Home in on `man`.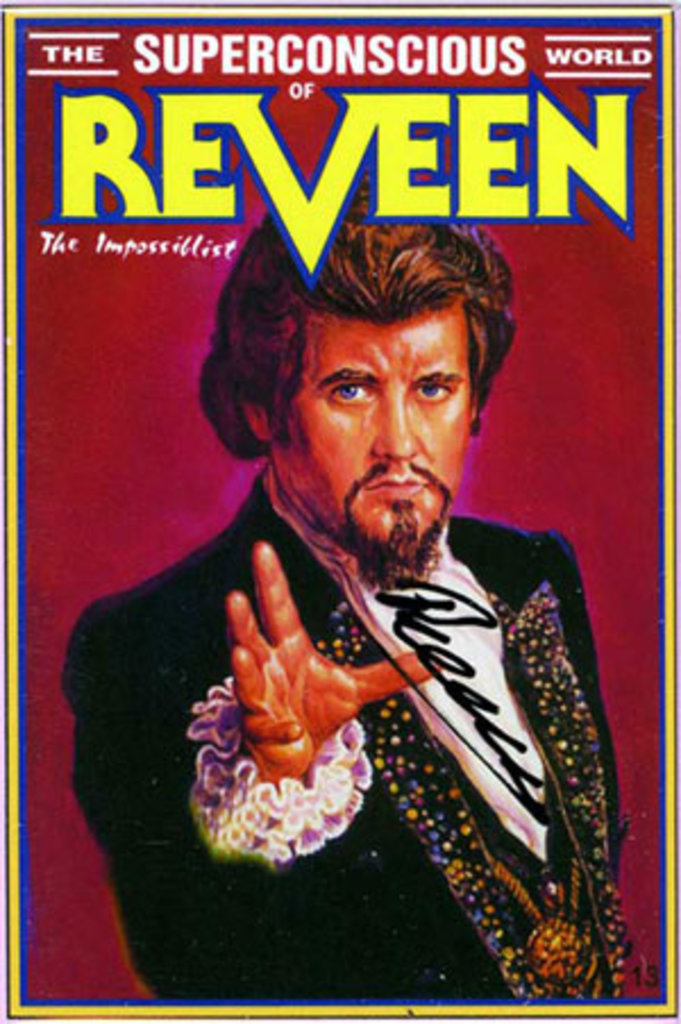
Homed in at box(64, 163, 636, 997).
